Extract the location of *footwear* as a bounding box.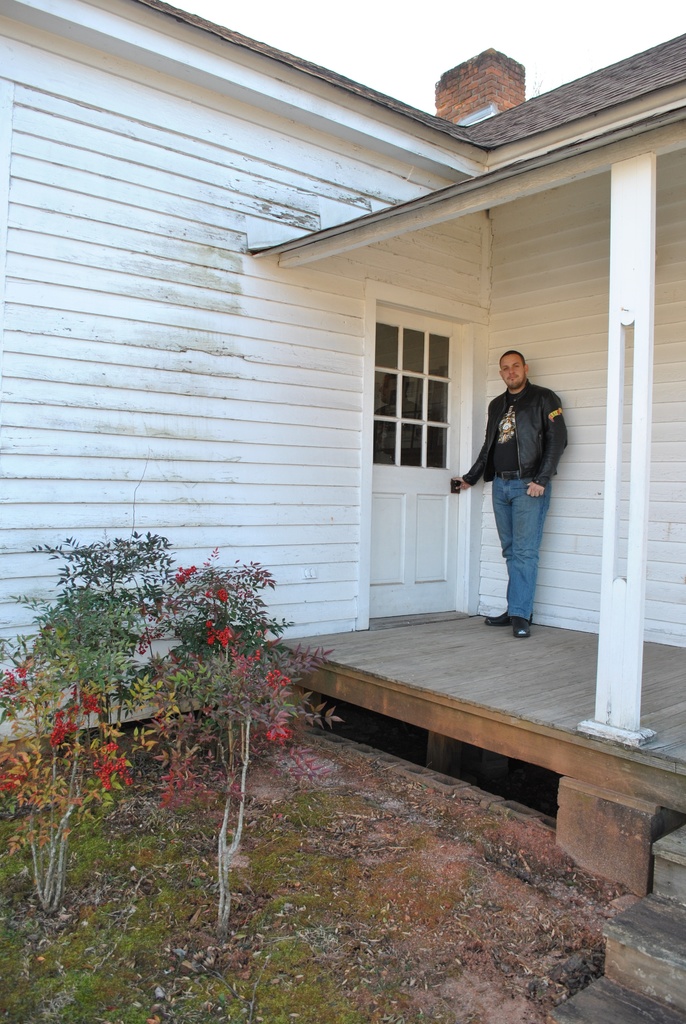
{"left": 511, "top": 616, "right": 530, "bottom": 639}.
